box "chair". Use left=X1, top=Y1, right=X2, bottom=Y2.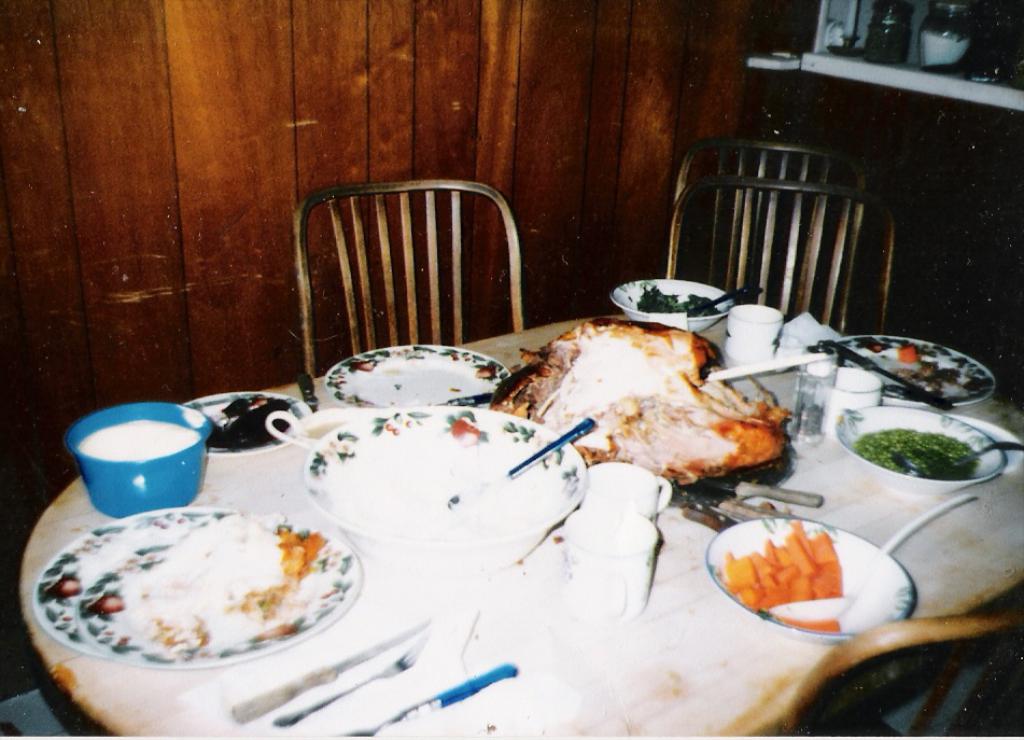
left=674, top=137, right=873, bottom=334.
